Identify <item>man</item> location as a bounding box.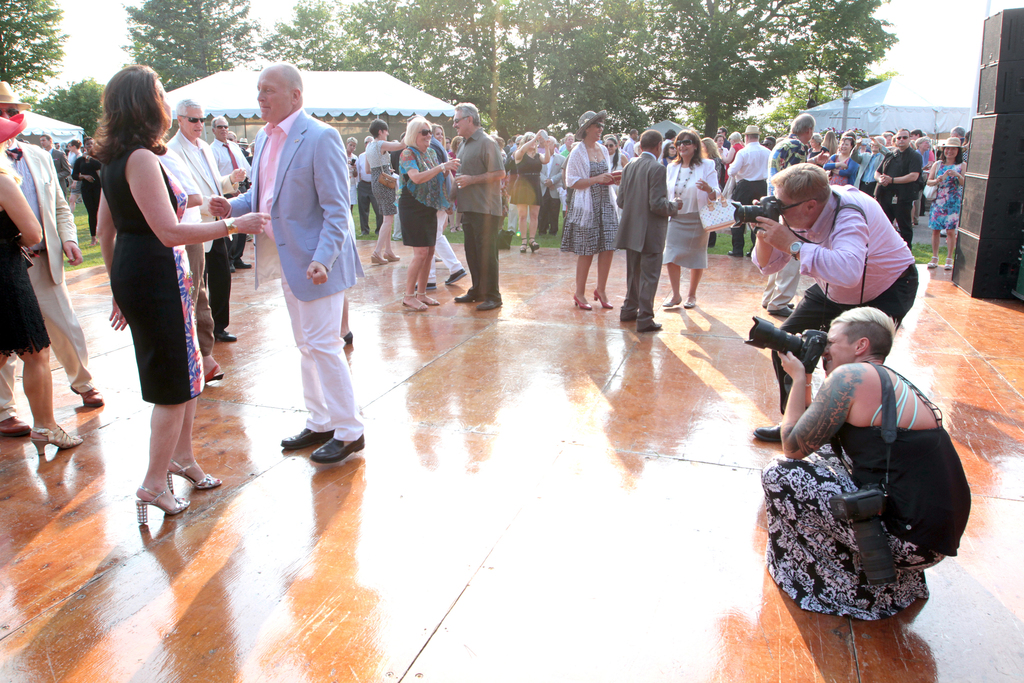
select_region(157, 140, 223, 384).
